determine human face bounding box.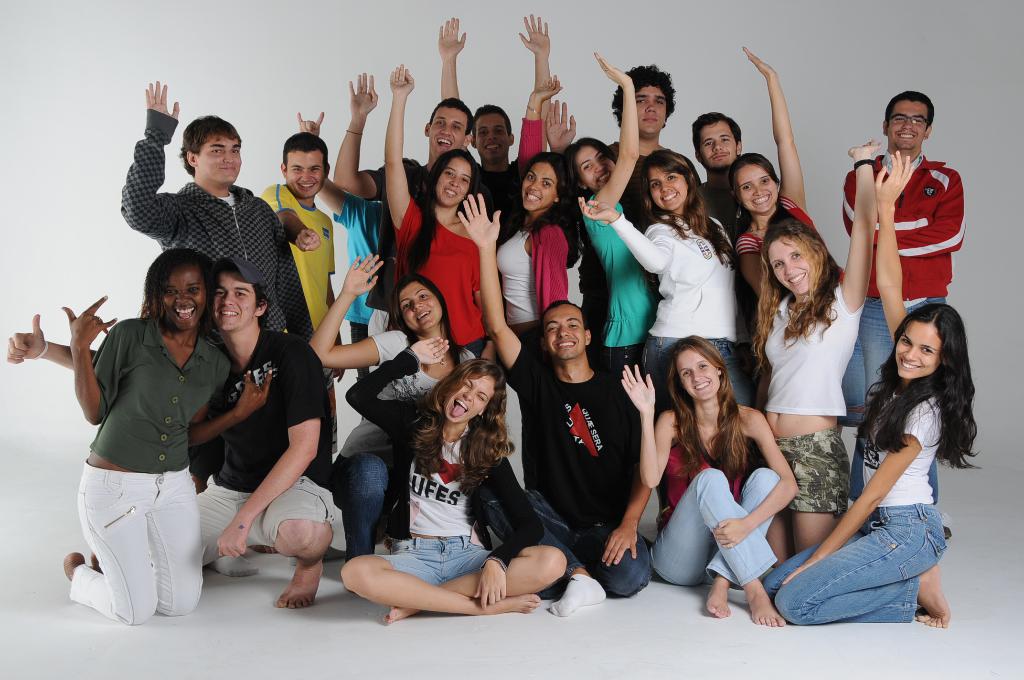
Determined: bbox(429, 109, 464, 154).
